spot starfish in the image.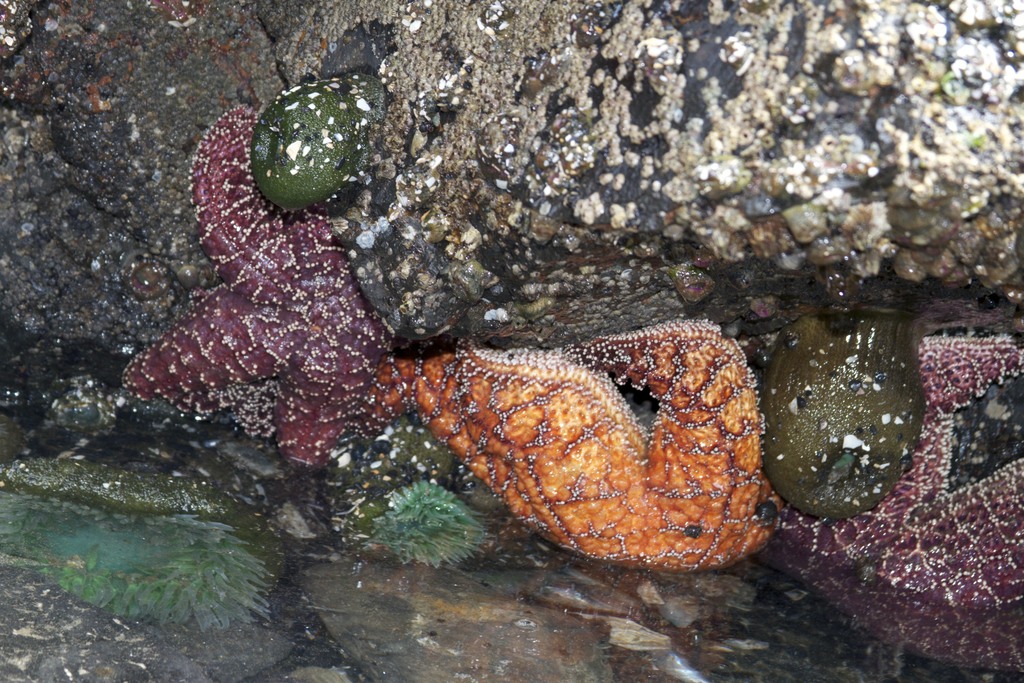
starfish found at bbox=(374, 318, 788, 567).
